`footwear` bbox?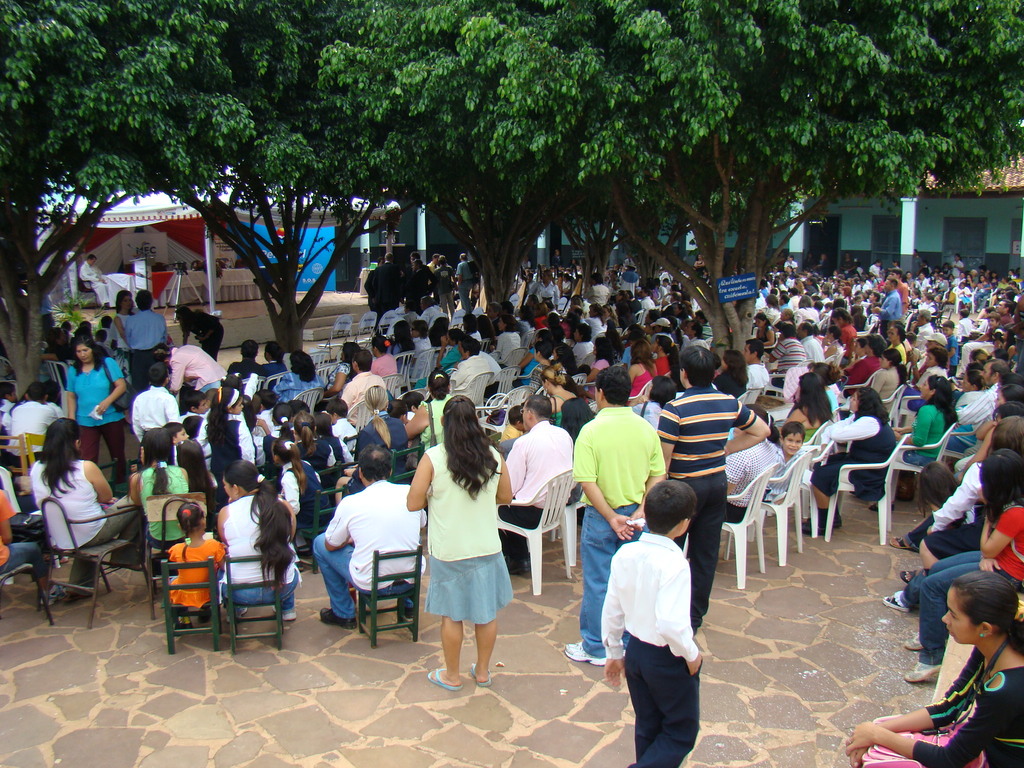
bbox(564, 644, 608, 662)
